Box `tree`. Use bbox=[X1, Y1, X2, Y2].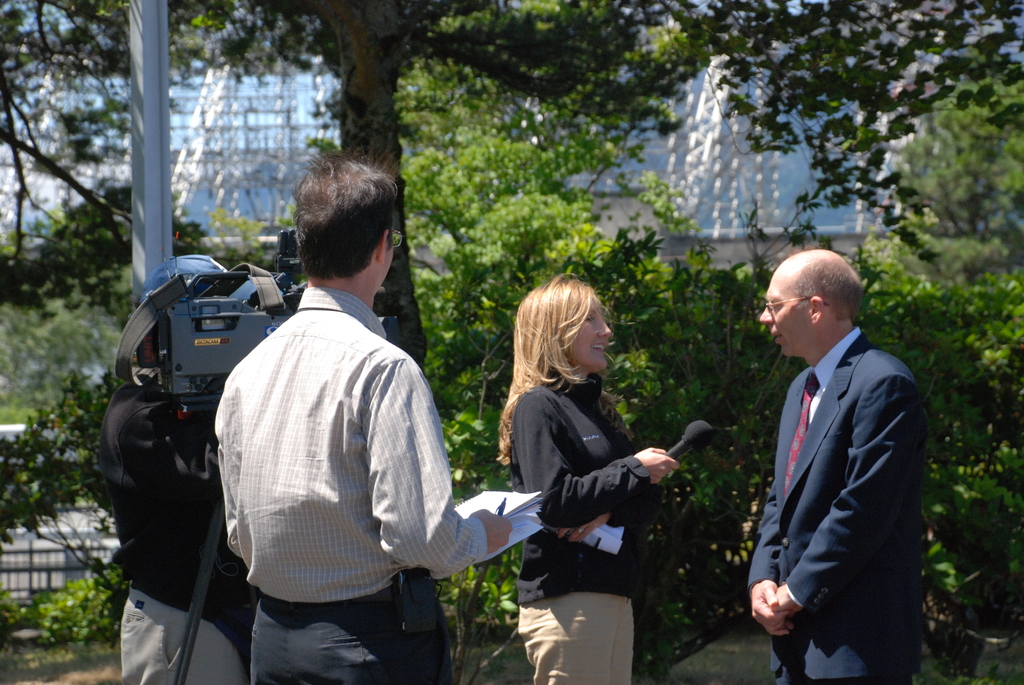
bbox=[0, 85, 138, 270].
